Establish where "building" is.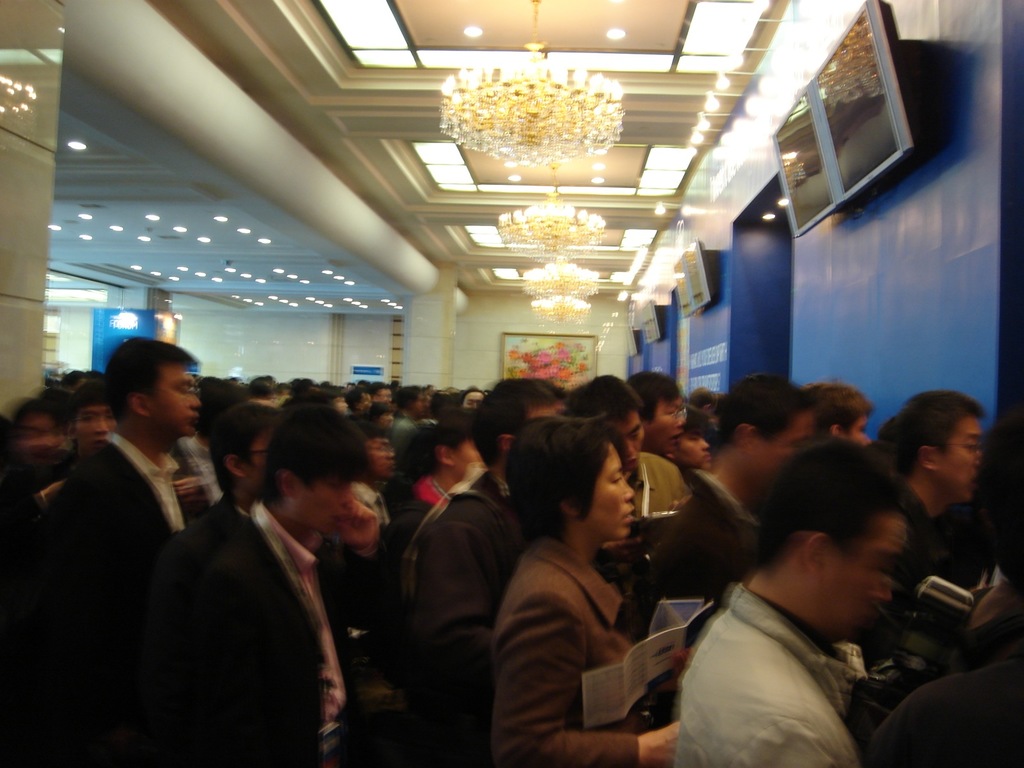
Established at x1=0, y1=0, x2=1023, y2=767.
